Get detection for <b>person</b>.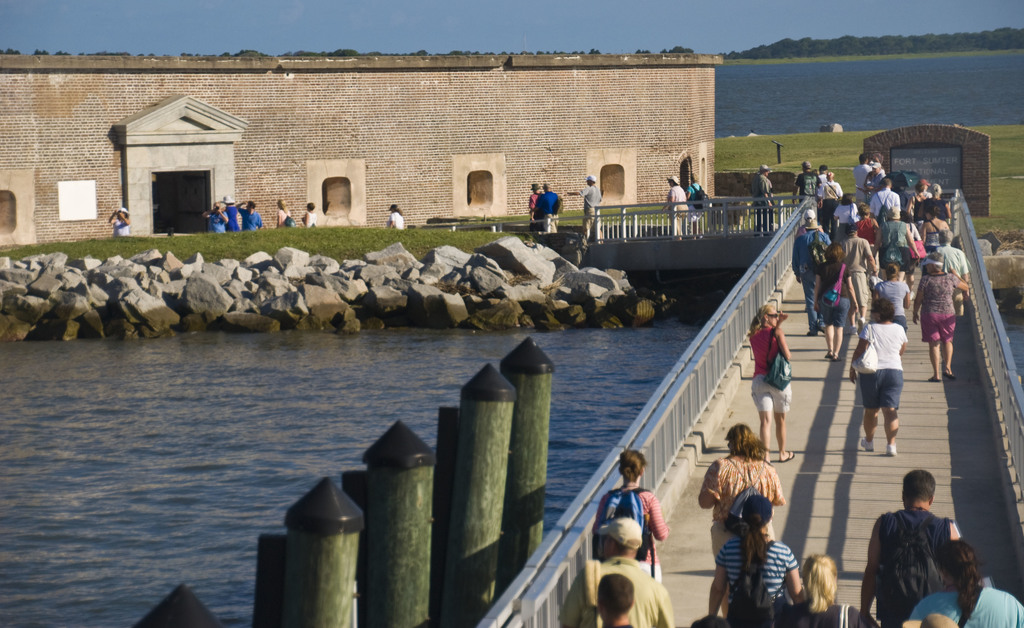
Detection: <region>911, 262, 970, 381</region>.
